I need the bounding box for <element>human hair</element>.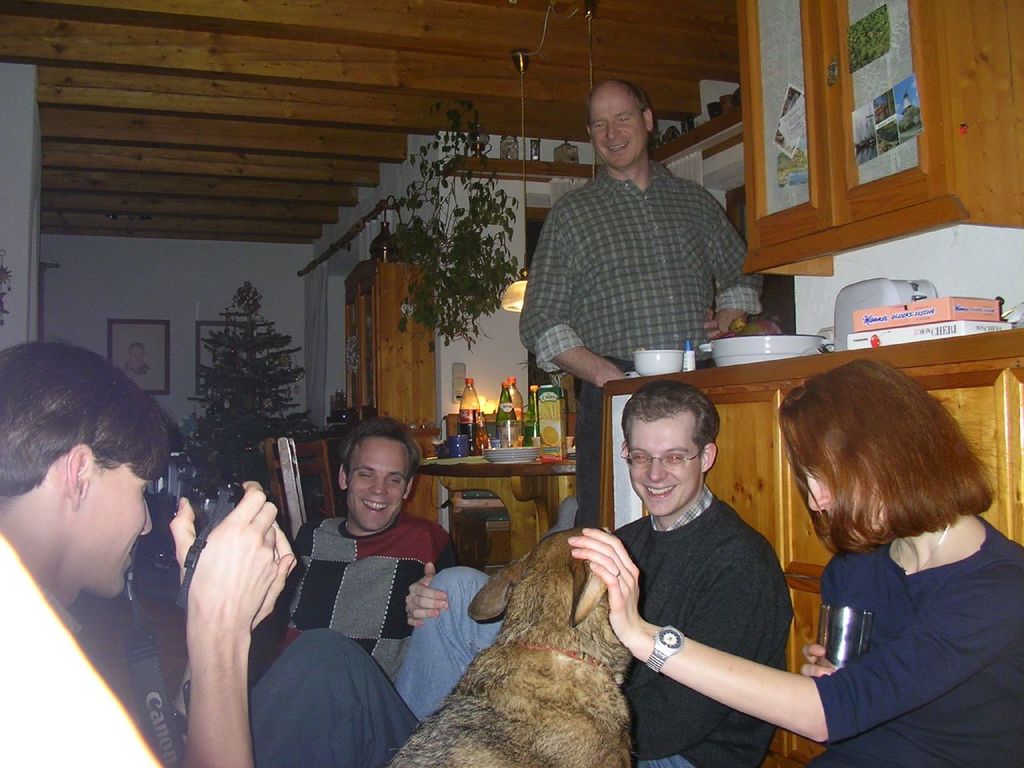
Here it is: bbox(338, 416, 422, 490).
